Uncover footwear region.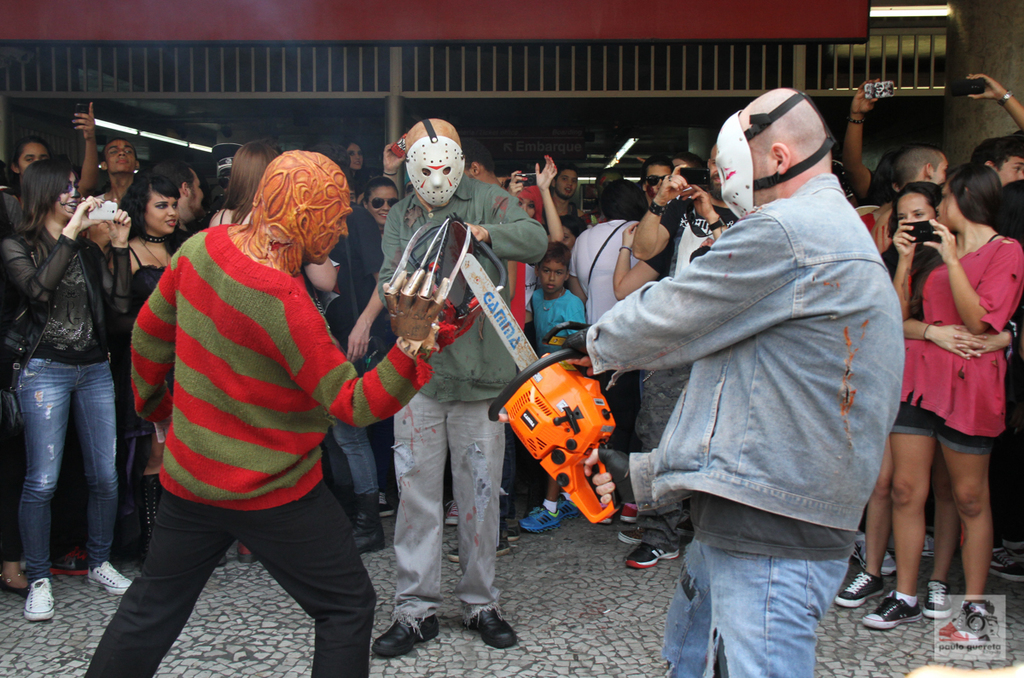
Uncovered: BBox(85, 558, 135, 595).
